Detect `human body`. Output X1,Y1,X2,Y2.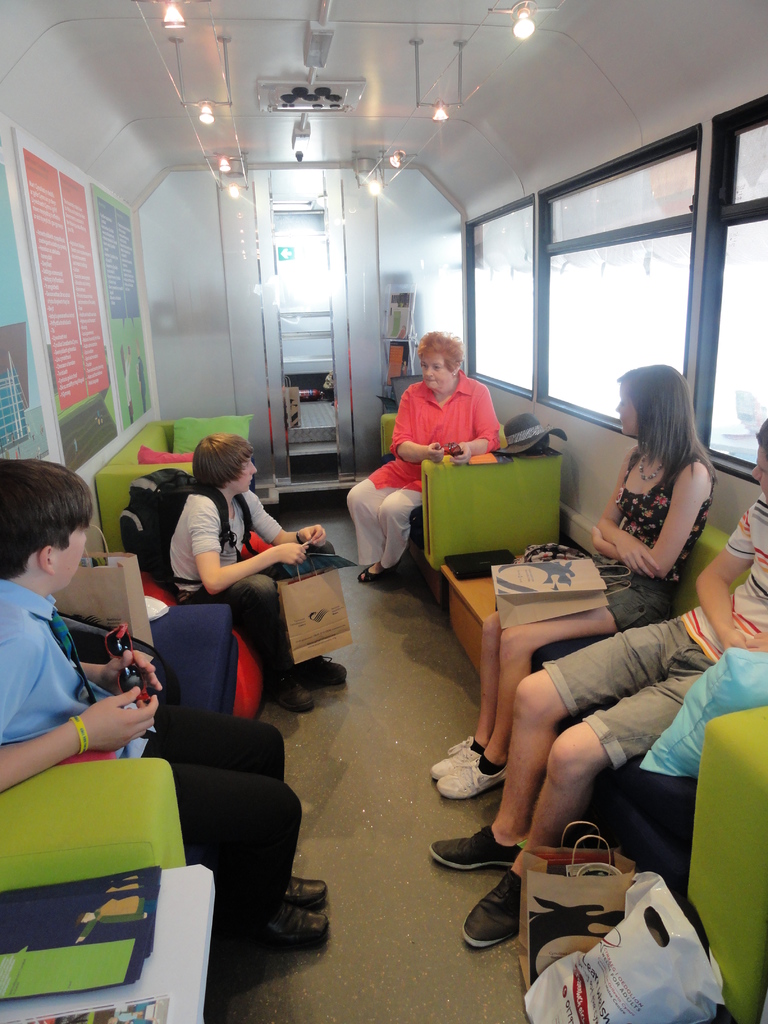
343,372,508,586.
